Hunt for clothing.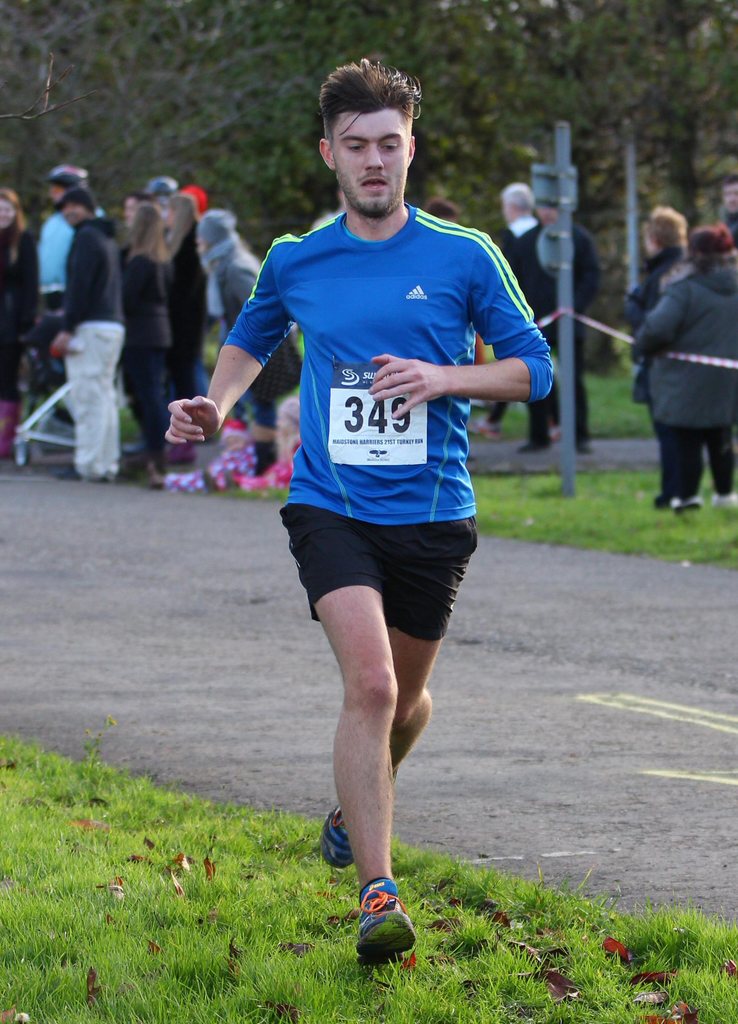
Hunted down at bbox(220, 200, 549, 637).
